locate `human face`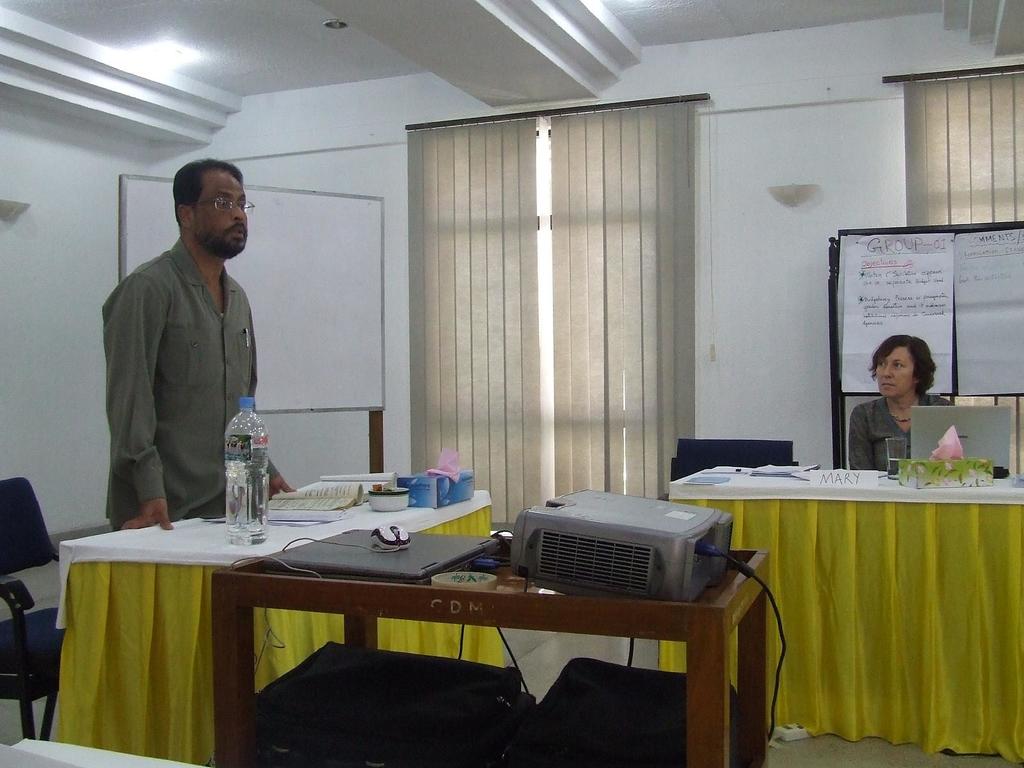
crop(191, 167, 247, 253)
